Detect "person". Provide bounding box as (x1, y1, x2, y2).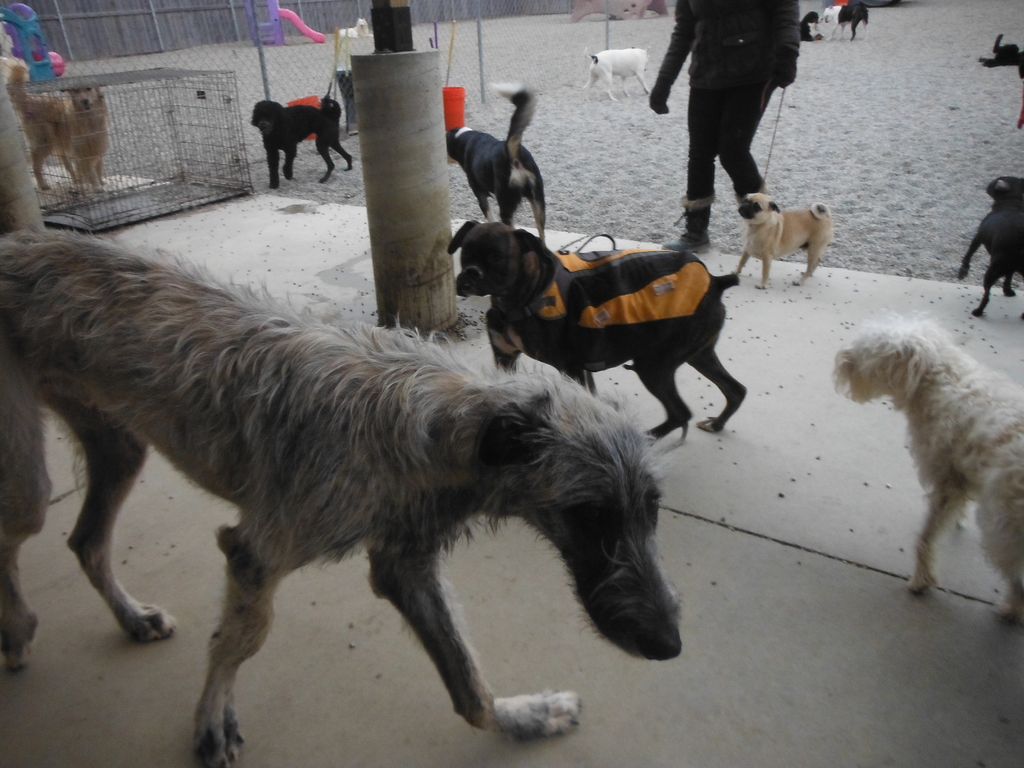
(646, 0, 806, 253).
